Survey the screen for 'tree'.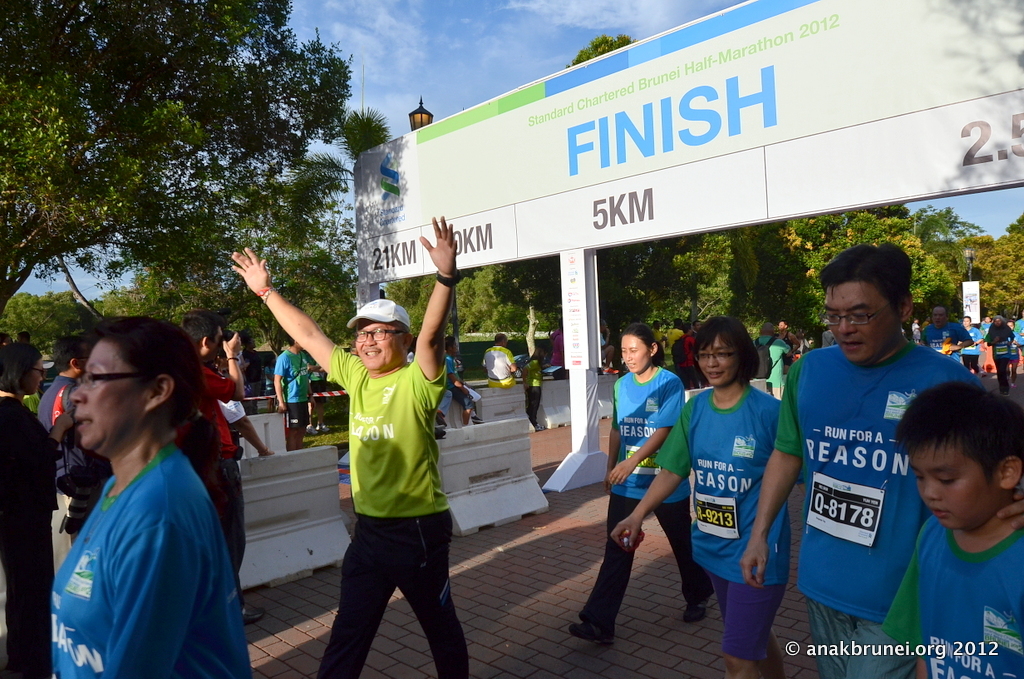
Survey found: 326,106,396,207.
